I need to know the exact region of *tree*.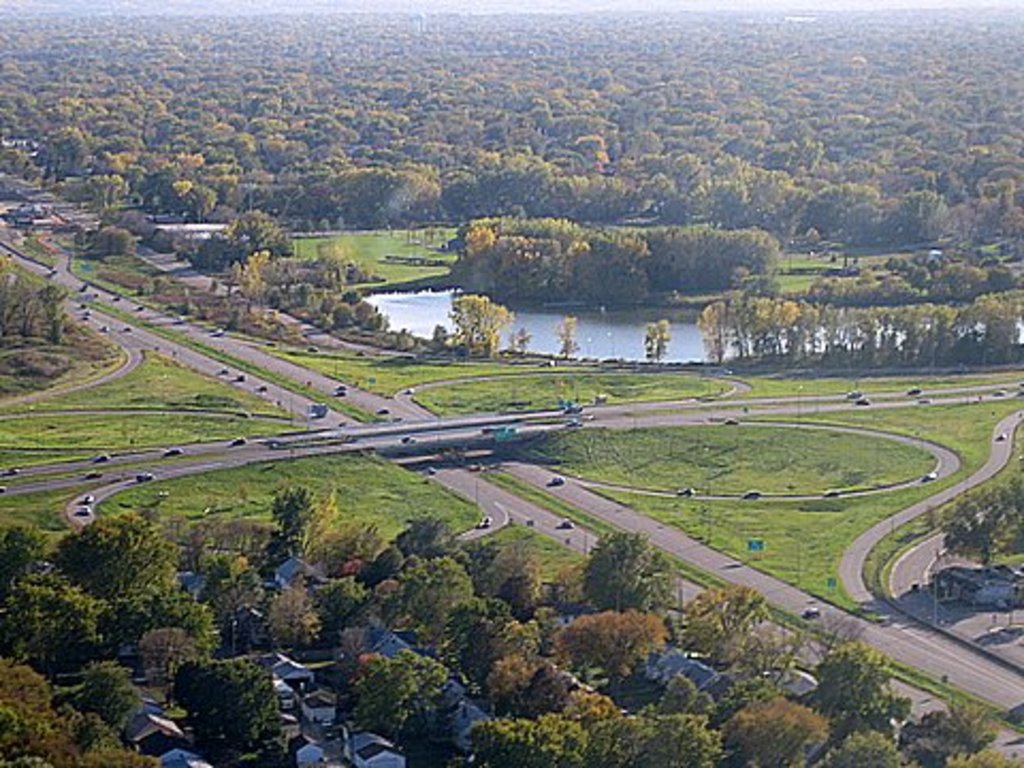
Region: locate(700, 672, 787, 727).
